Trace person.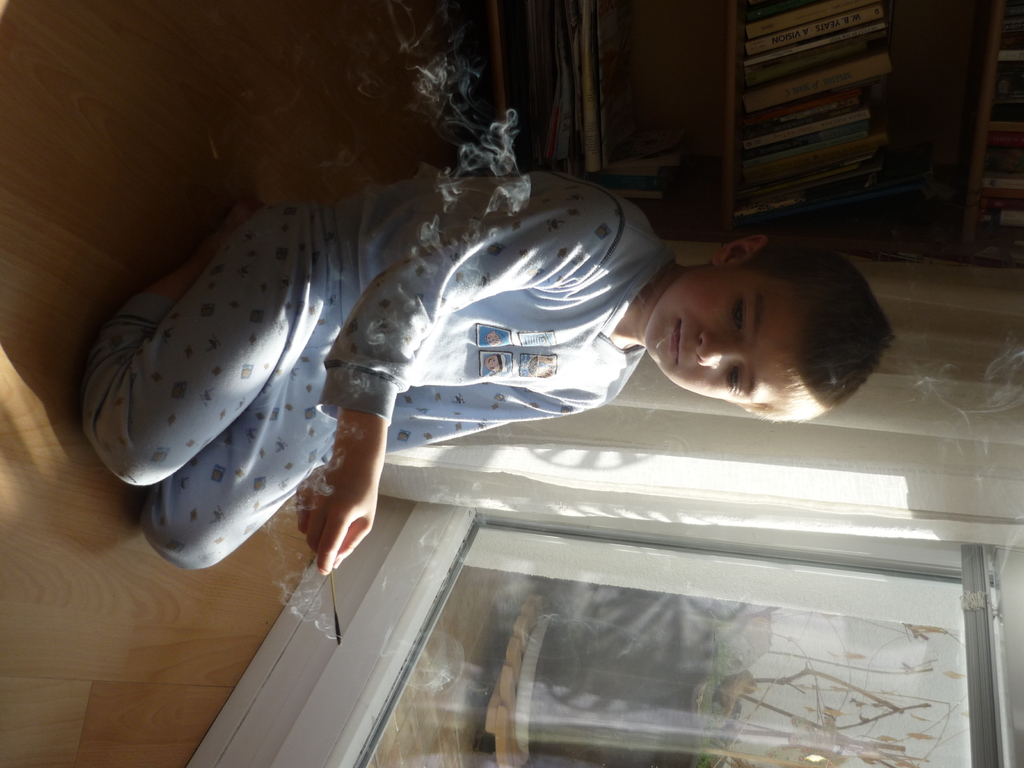
Traced to (67,156,902,596).
